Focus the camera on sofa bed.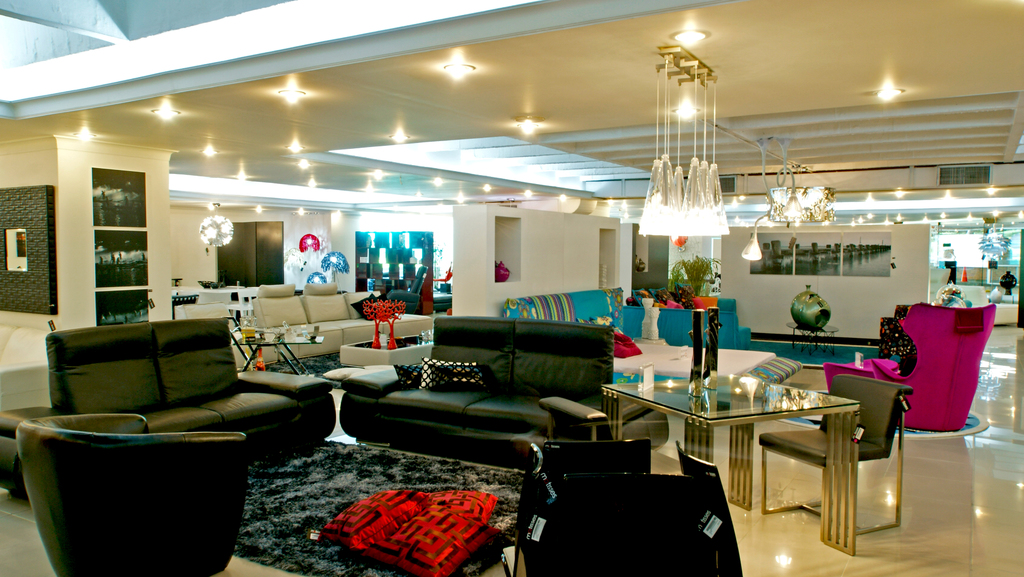
Focus region: 336,283,641,462.
